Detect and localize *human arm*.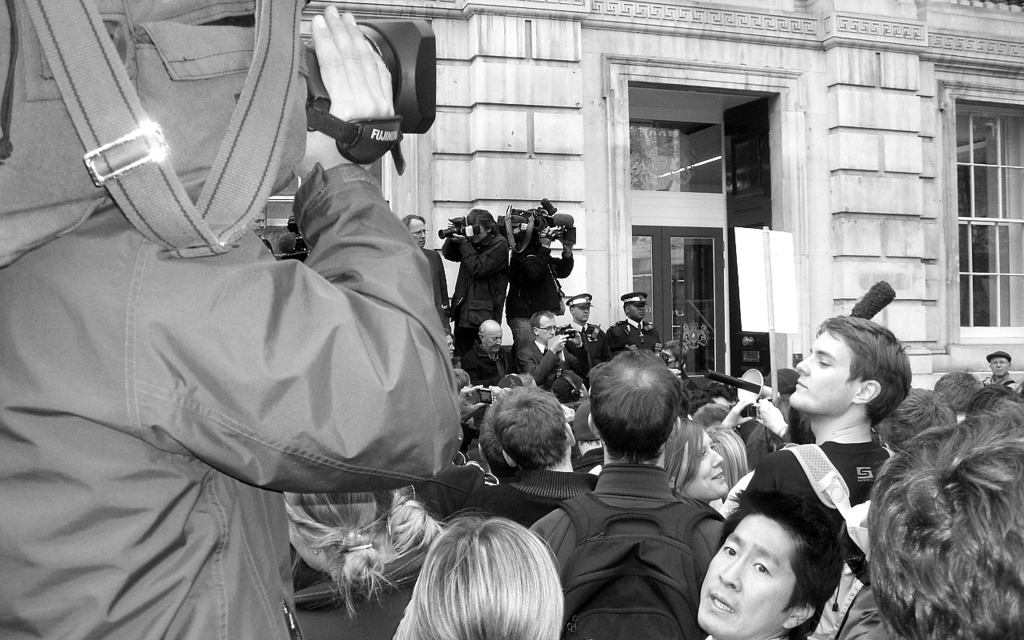
Localized at [516,336,566,389].
